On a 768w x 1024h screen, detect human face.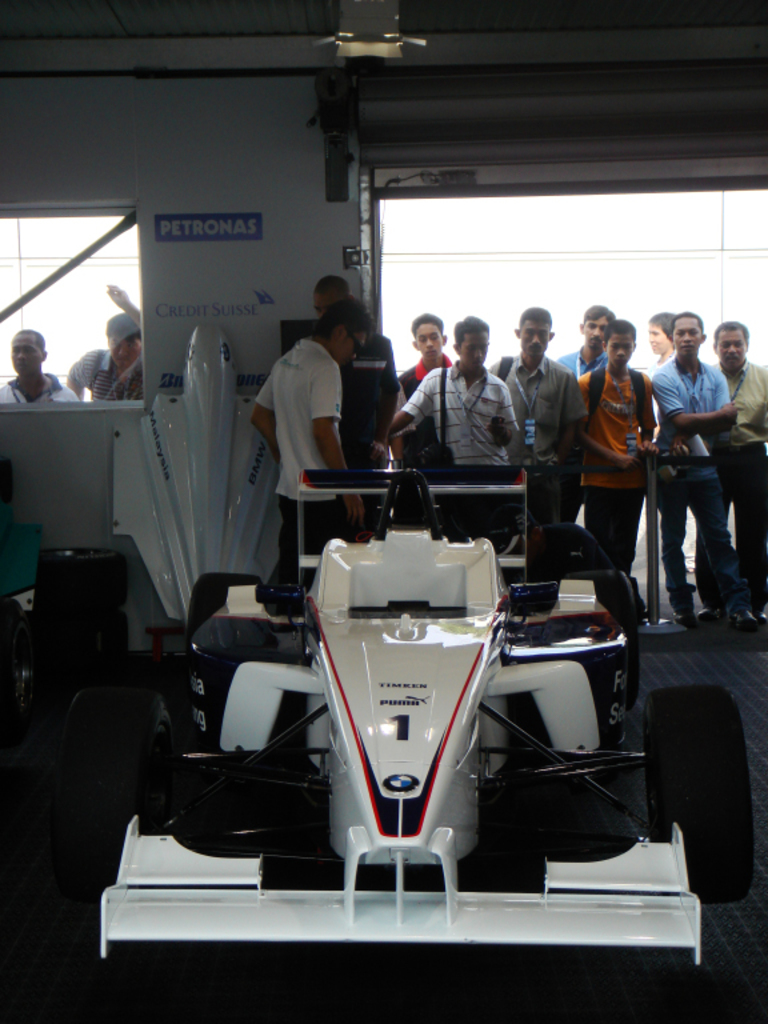
[457,324,487,371].
